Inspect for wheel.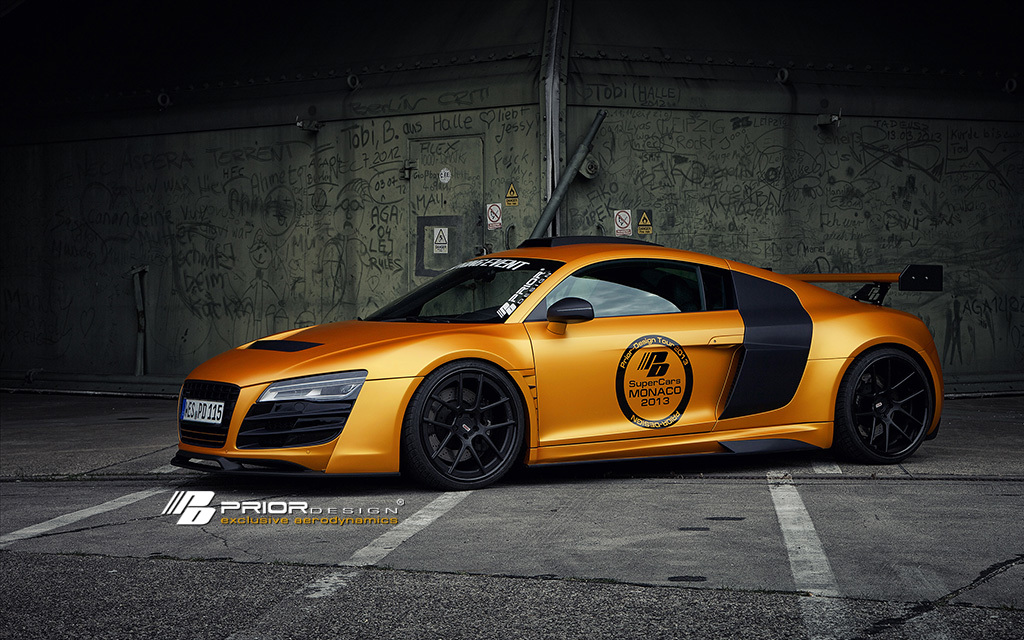
Inspection: box(839, 349, 933, 462).
